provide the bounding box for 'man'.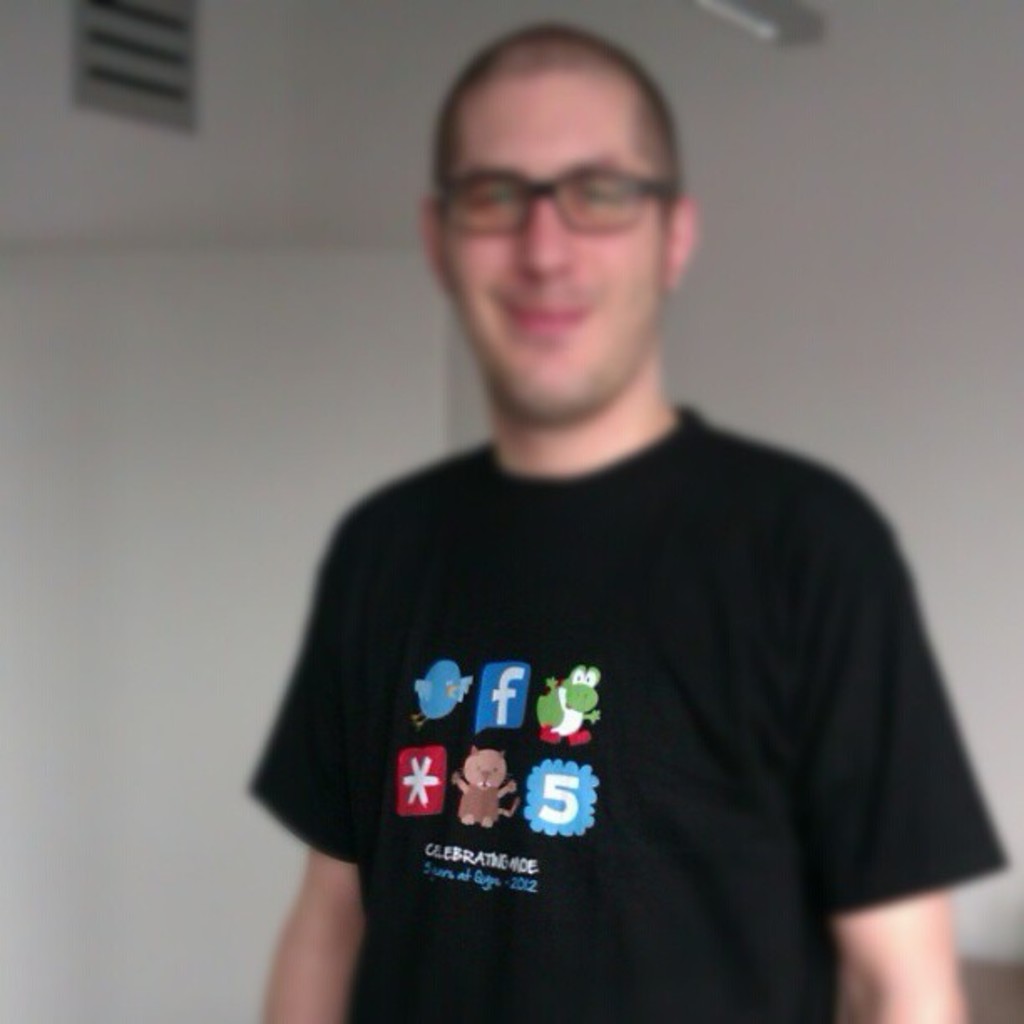
l=229, t=54, r=996, b=1022.
